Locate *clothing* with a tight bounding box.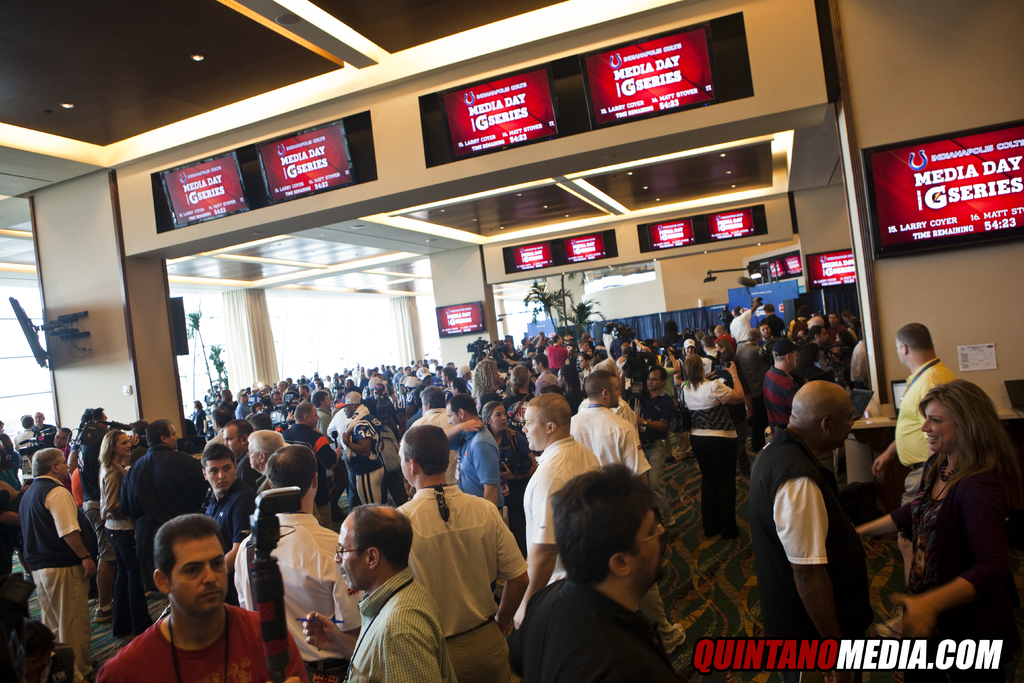
{"x1": 93, "y1": 597, "x2": 262, "y2": 682}.
